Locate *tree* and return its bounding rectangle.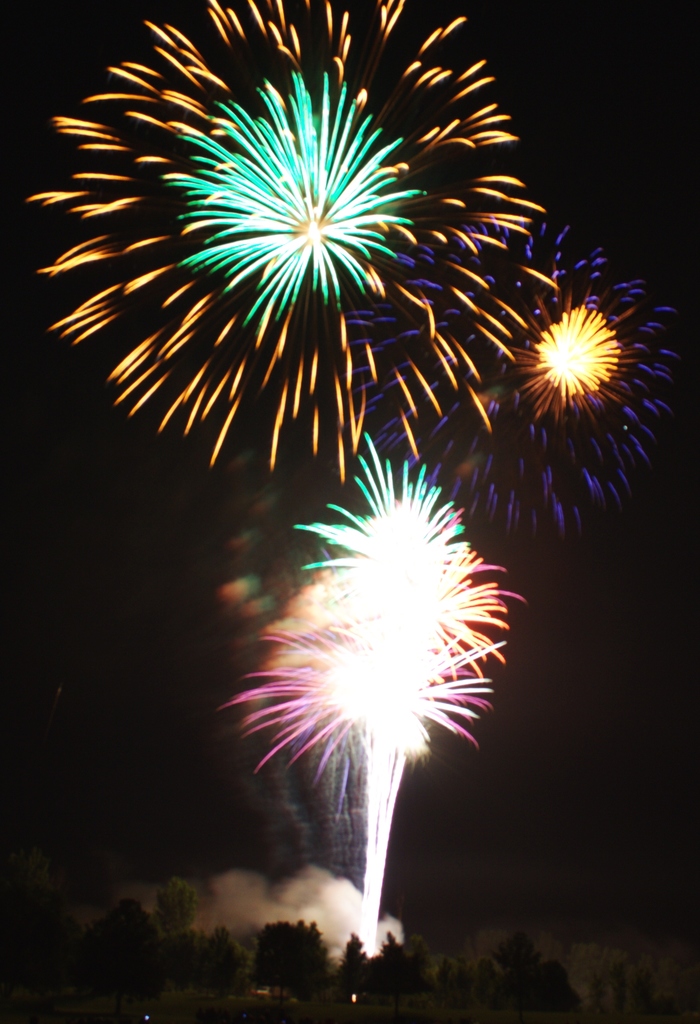
[250, 922, 330, 997].
